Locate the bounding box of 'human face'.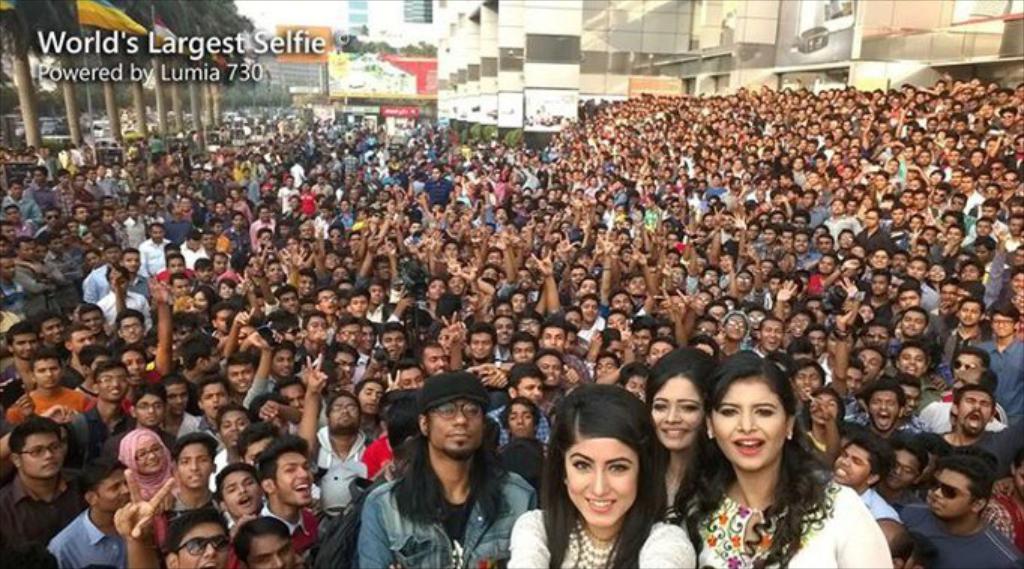
Bounding box: l=132, t=392, r=158, b=425.
